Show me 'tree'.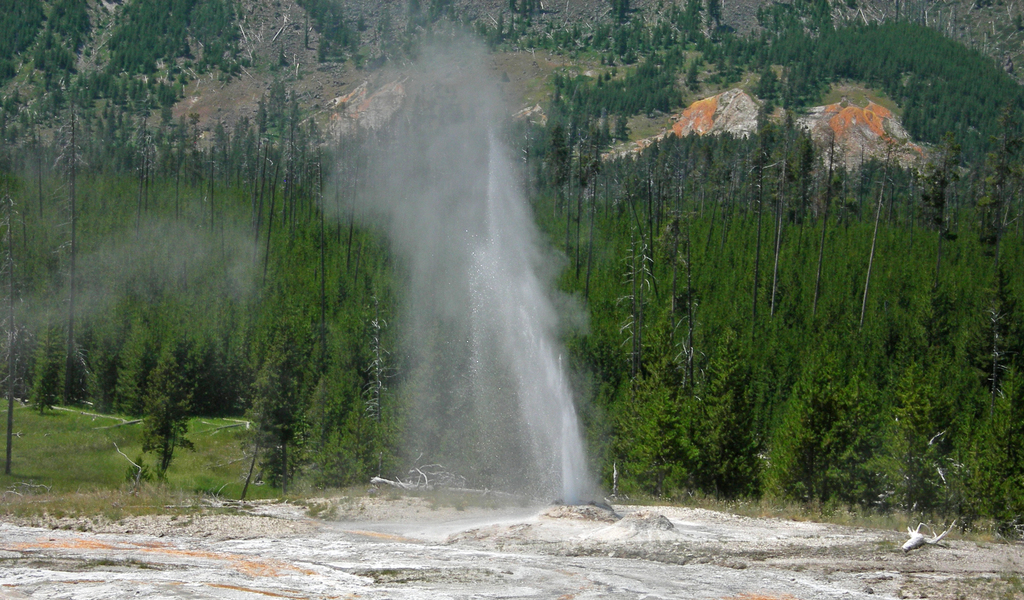
'tree' is here: x1=138 y1=302 x2=191 y2=482.
